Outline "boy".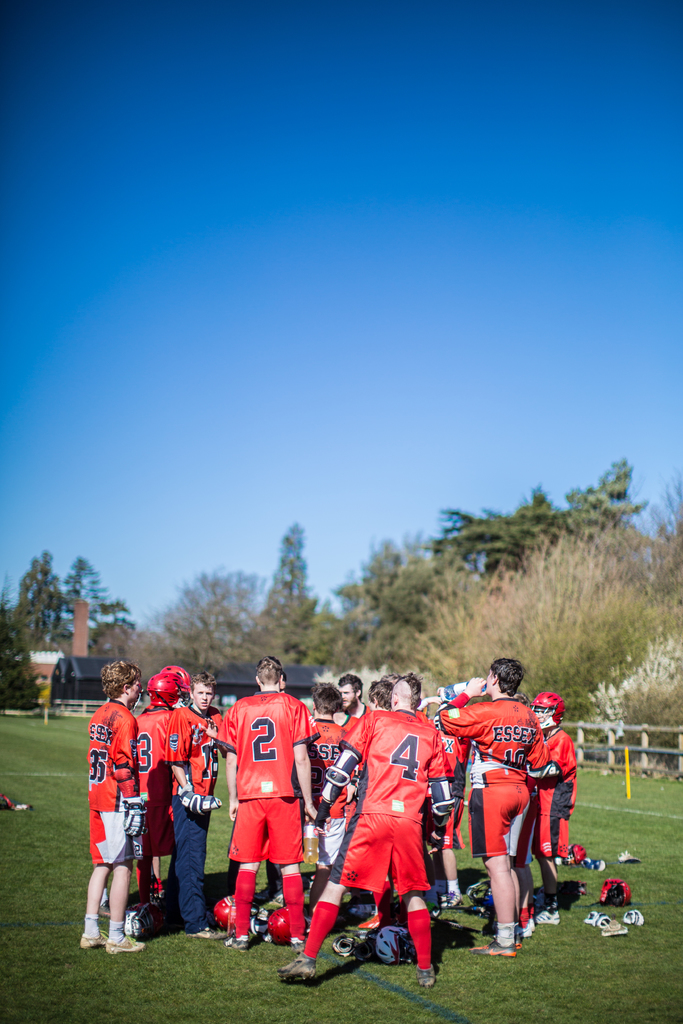
Outline: 210:650:324:955.
